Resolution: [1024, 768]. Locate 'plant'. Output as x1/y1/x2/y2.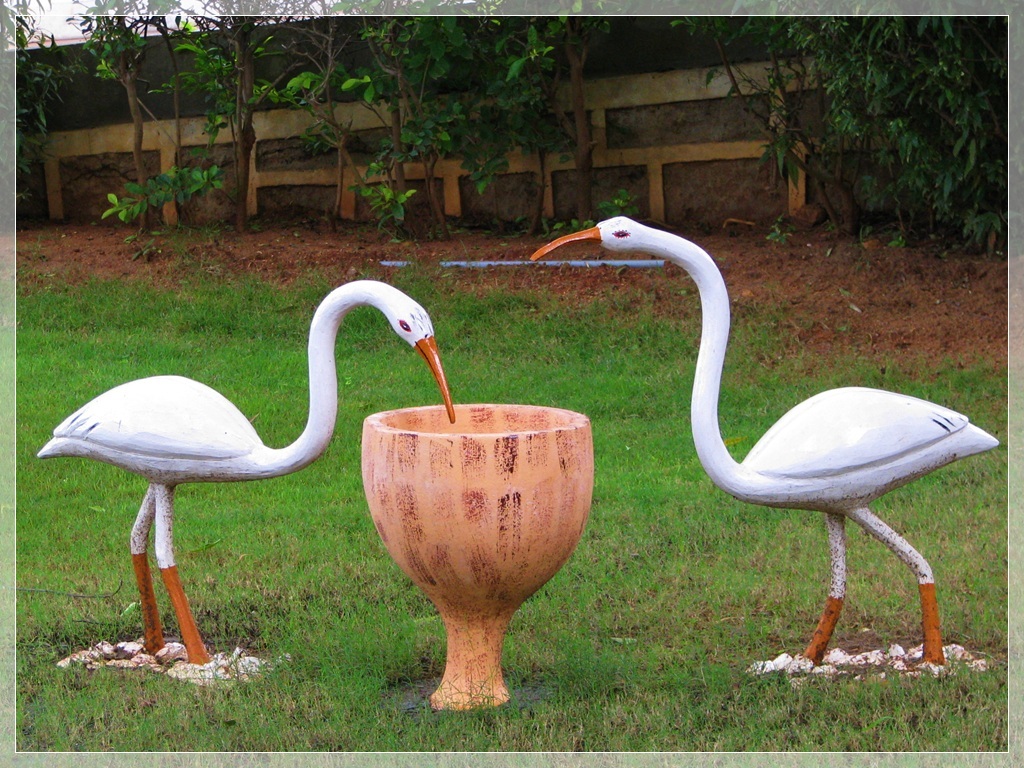
54/133/250/241.
